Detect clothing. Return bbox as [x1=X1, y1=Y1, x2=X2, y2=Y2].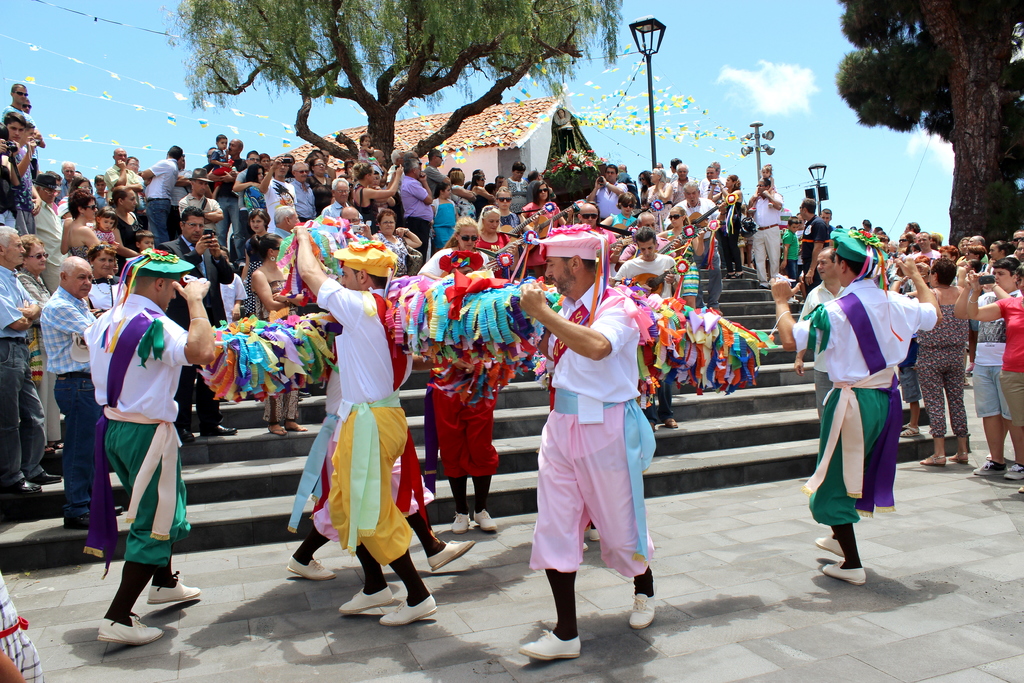
[x1=788, y1=213, x2=819, y2=283].
